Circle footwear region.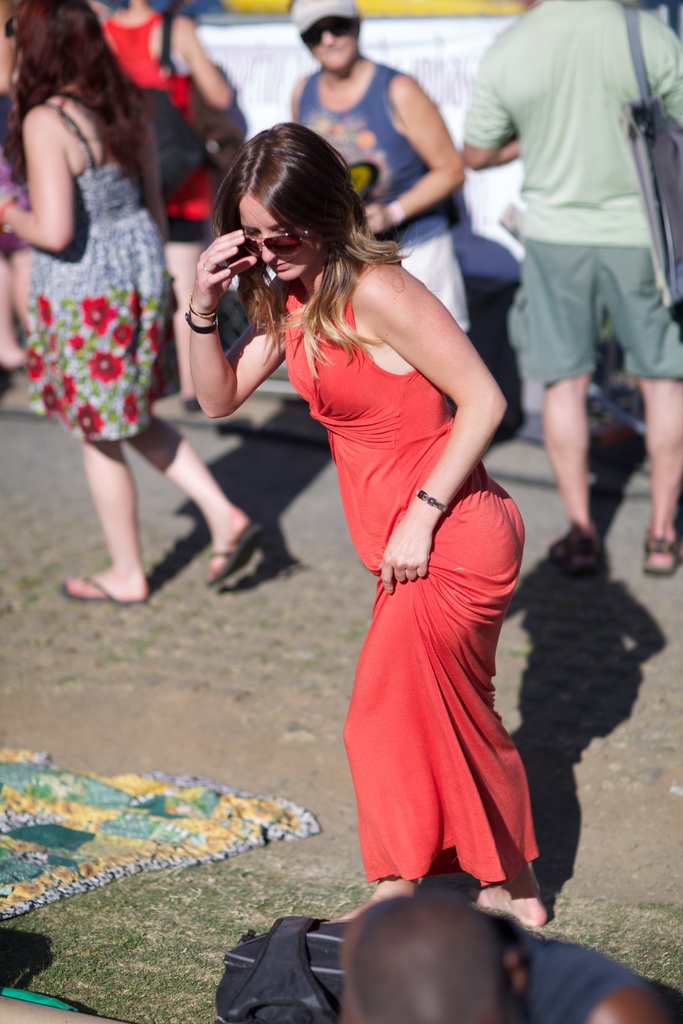
Region: 198/522/270/593.
